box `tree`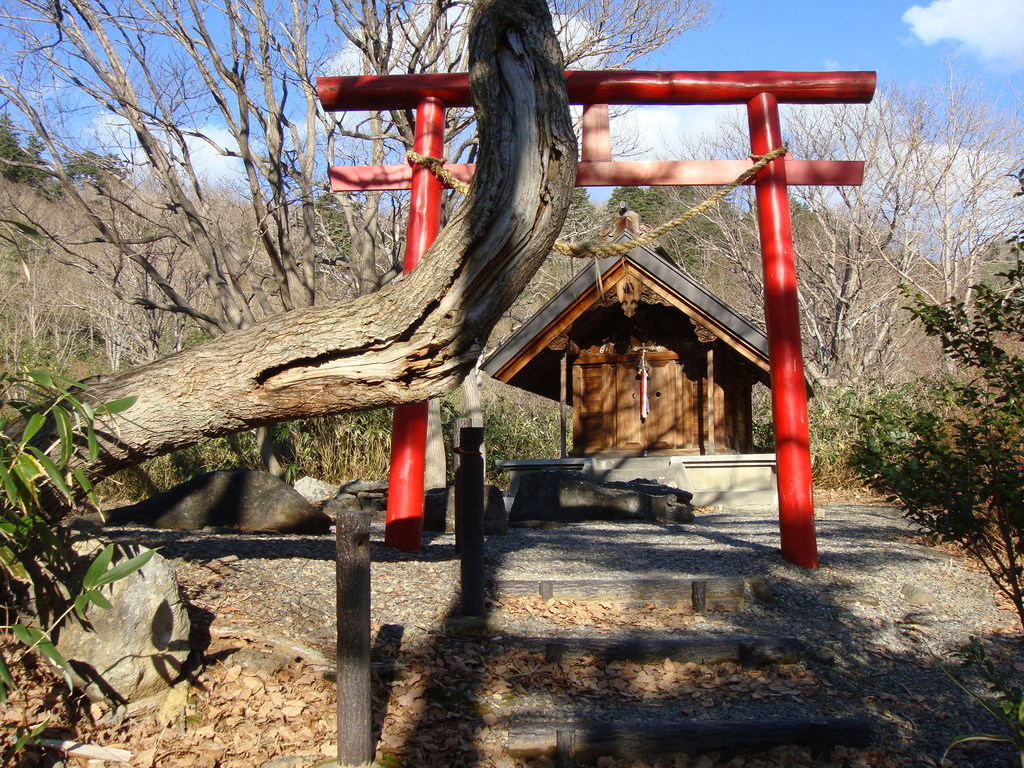
bbox=[52, 153, 129, 204]
